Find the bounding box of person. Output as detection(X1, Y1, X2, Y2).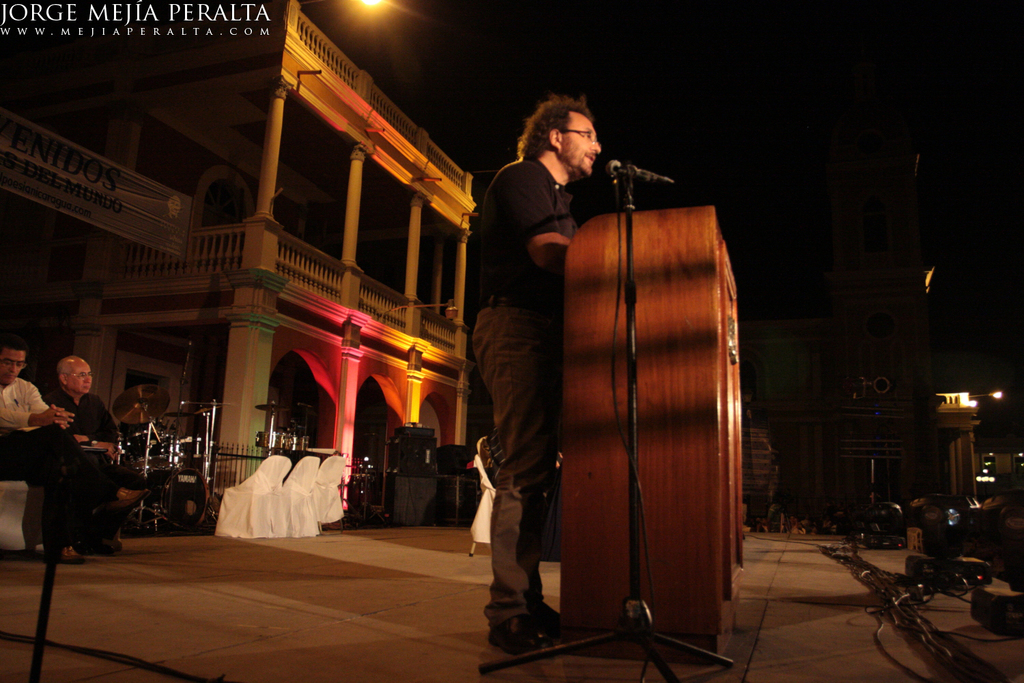
detection(27, 334, 117, 591).
